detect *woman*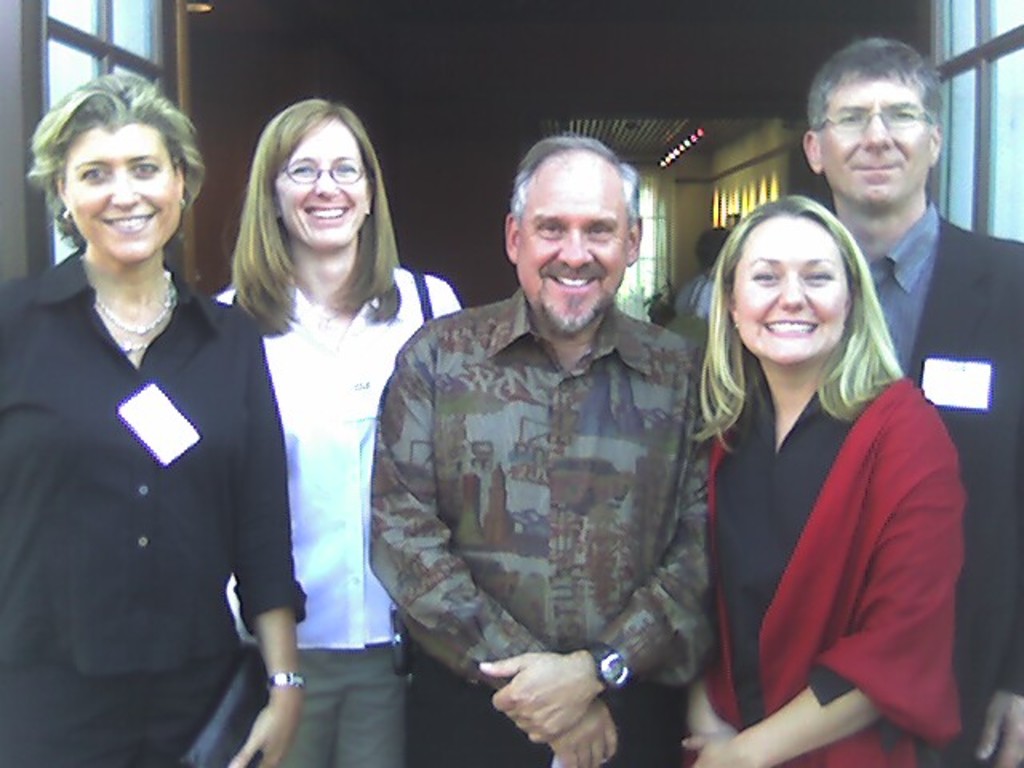
BBox(8, 74, 278, 757)
